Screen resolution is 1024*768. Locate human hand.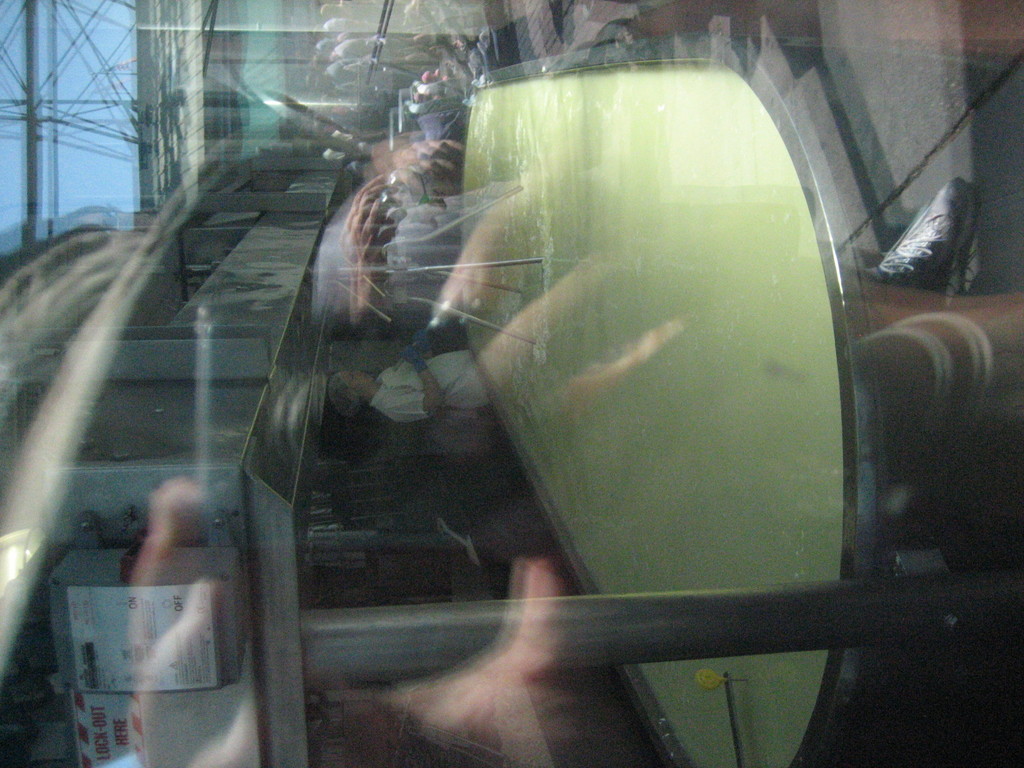
{"left": 127, "top": 472, "right": 265, "bottom": 767}.
